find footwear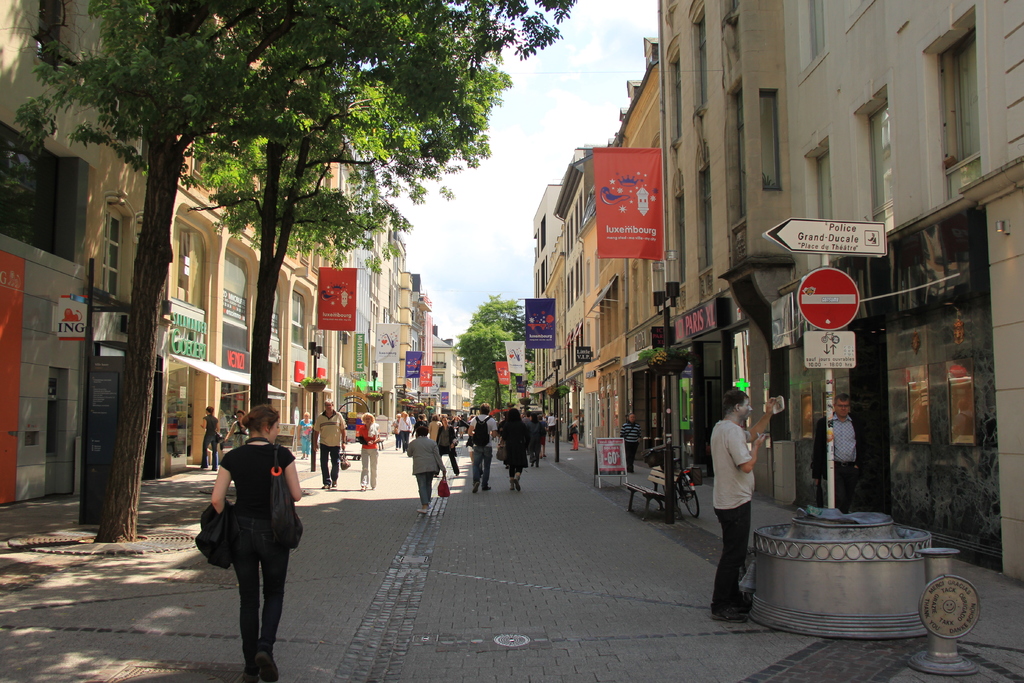
482/483/493/491
